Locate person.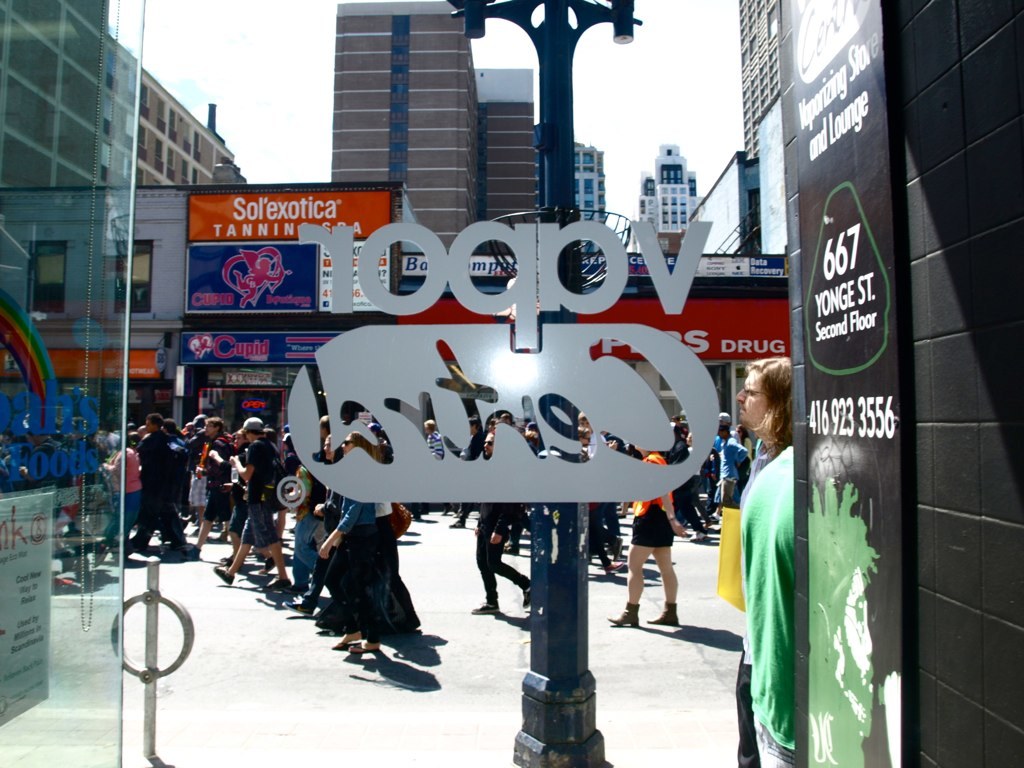
Bounding box: [742,356,798,767].
